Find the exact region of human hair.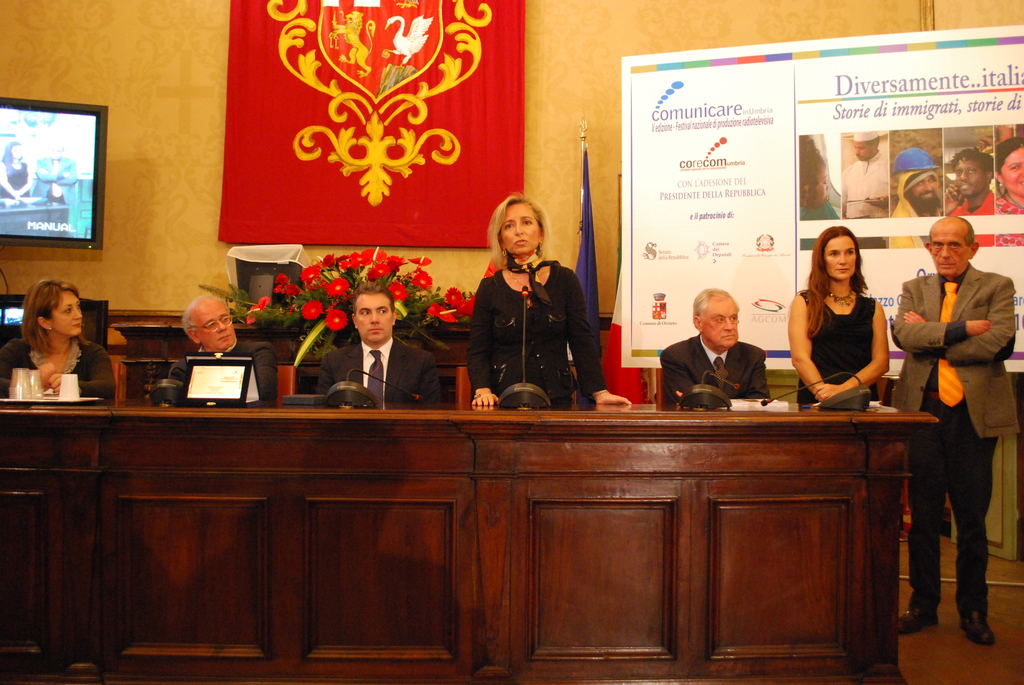
Exact region: rect(806, 227, 877, 341).
